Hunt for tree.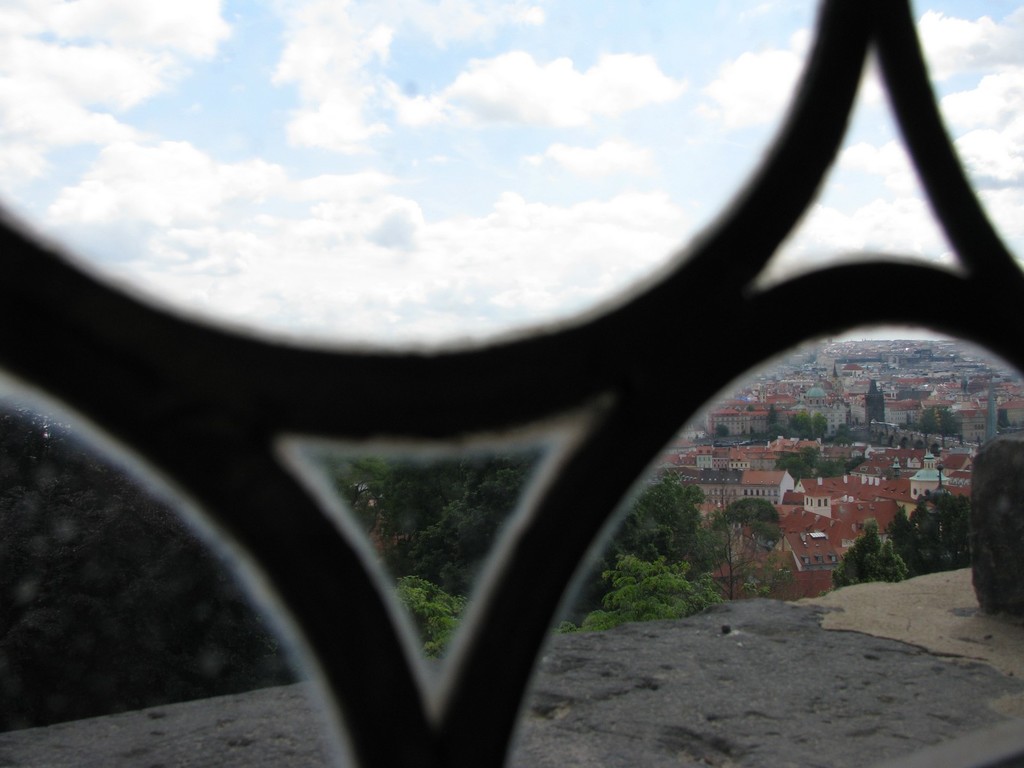
Hunted down at bbox=[830, 423, 851, 444].
